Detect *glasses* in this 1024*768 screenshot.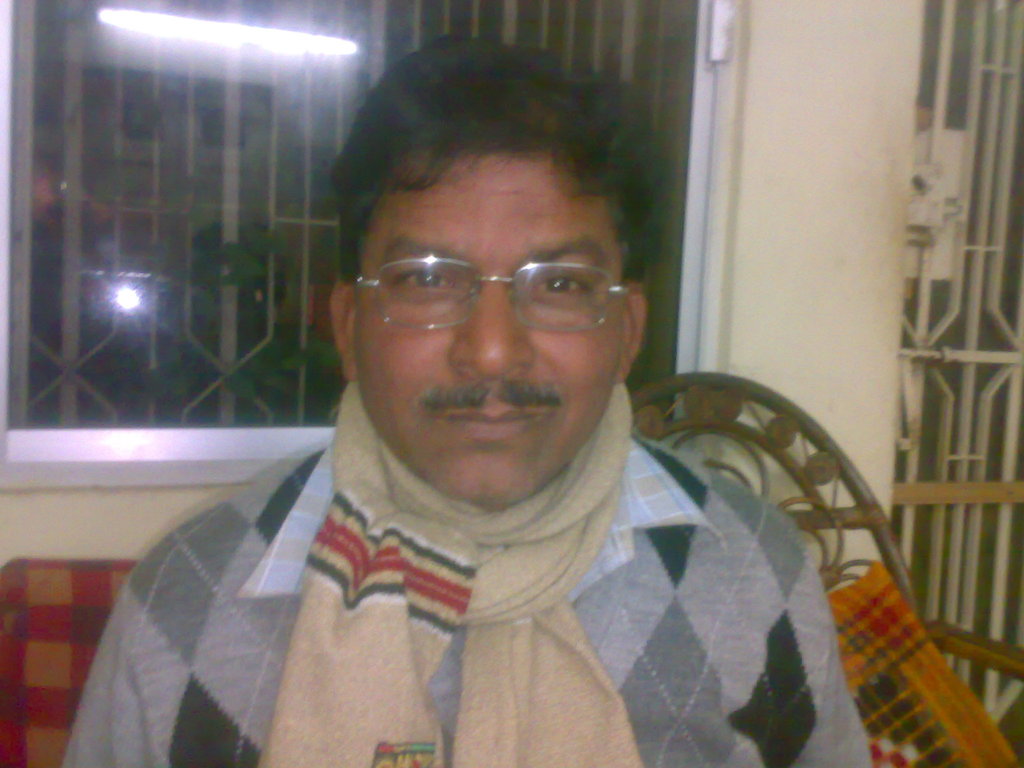
Detection: BBox(337, 227, 643, 338).
